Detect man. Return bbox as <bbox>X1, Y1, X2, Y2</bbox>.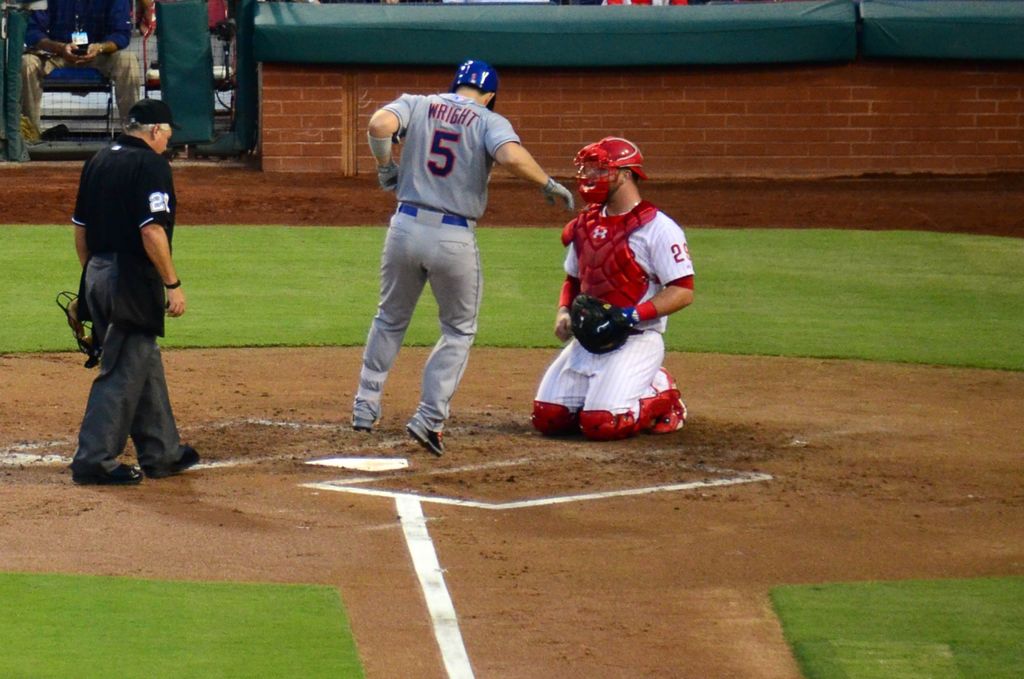
<bbox>525, 137, 690, 435</bbox>.
